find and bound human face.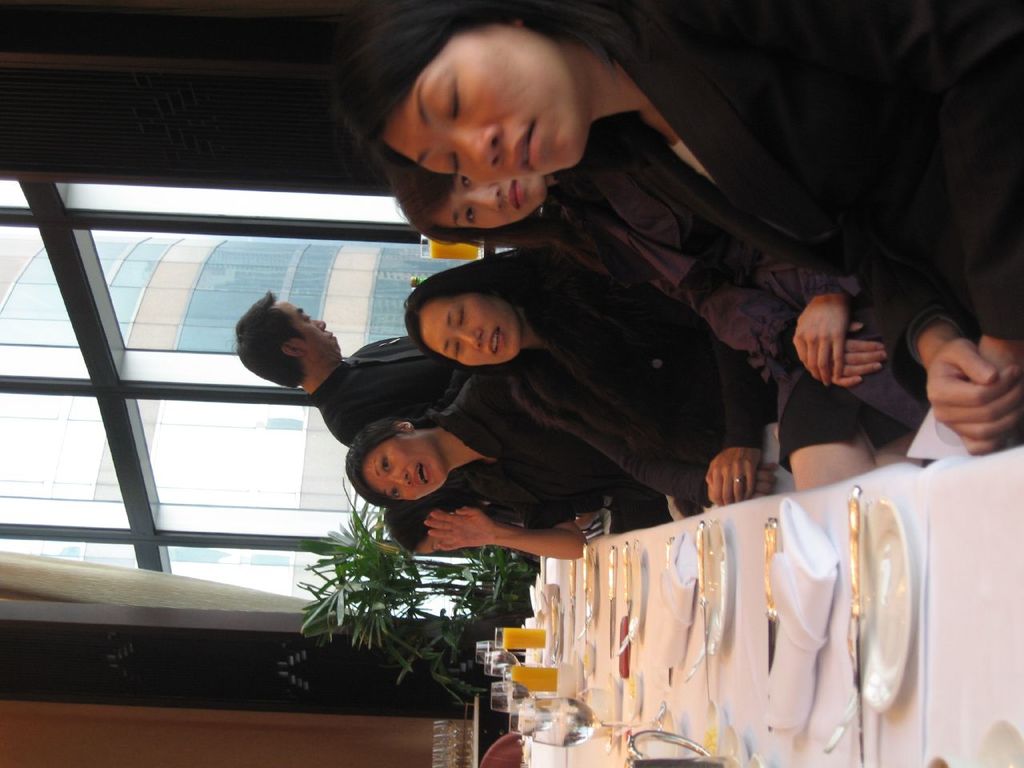
Bound: crop(271, 302, 343, 345).
